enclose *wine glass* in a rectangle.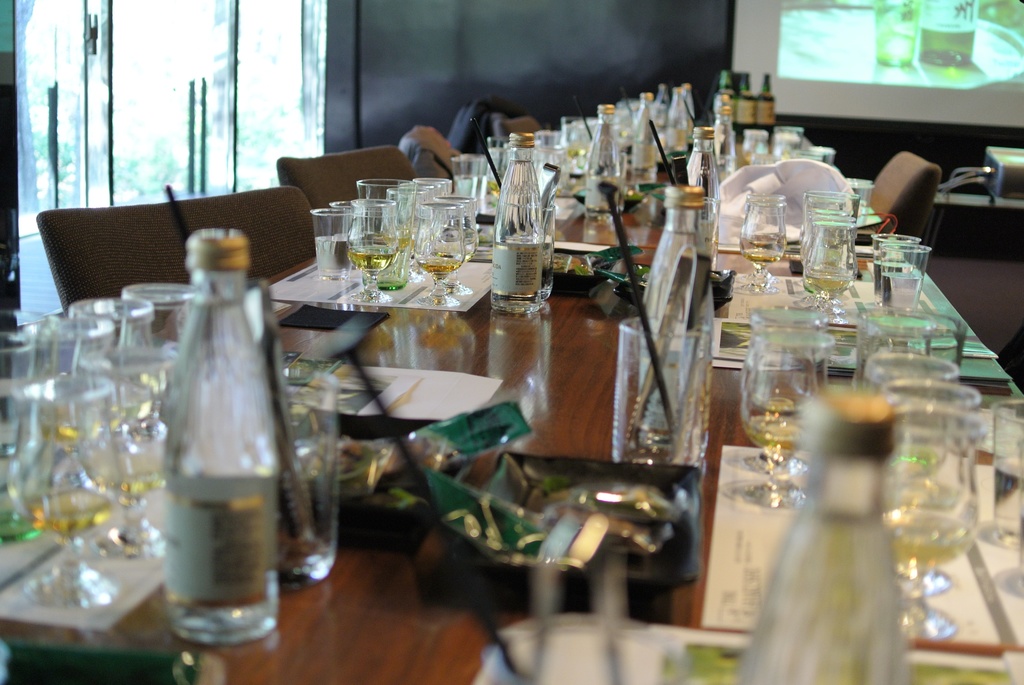
BBox(891, 407, 987, 636).
